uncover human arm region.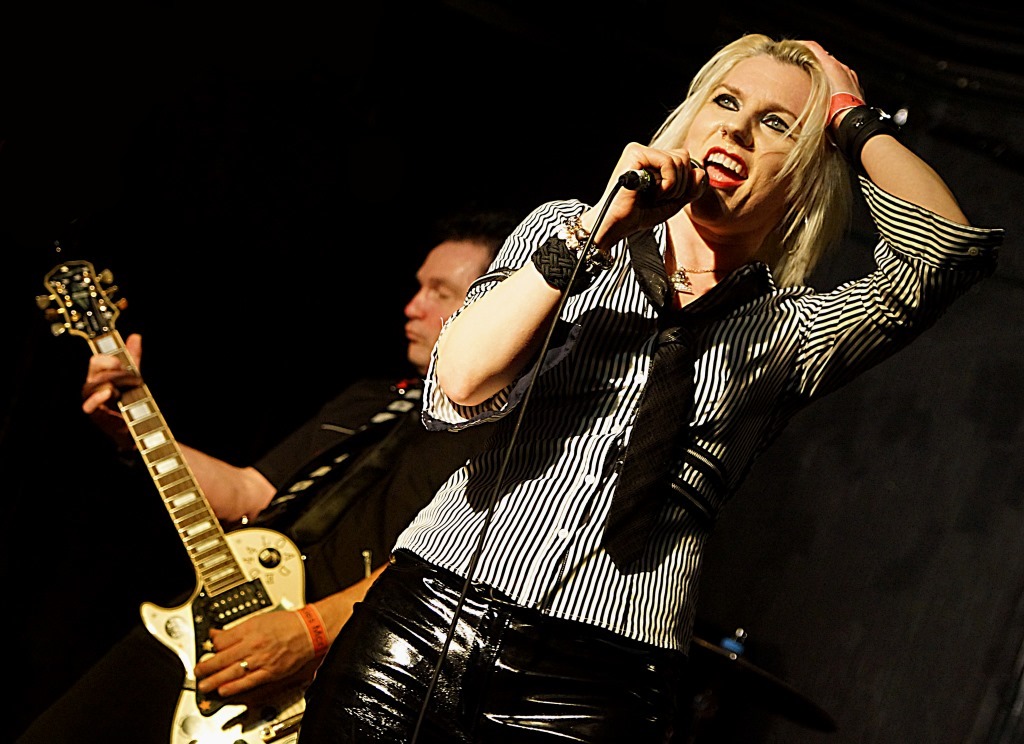
Uncovered: bbox=[392, 194, 675, 432].
